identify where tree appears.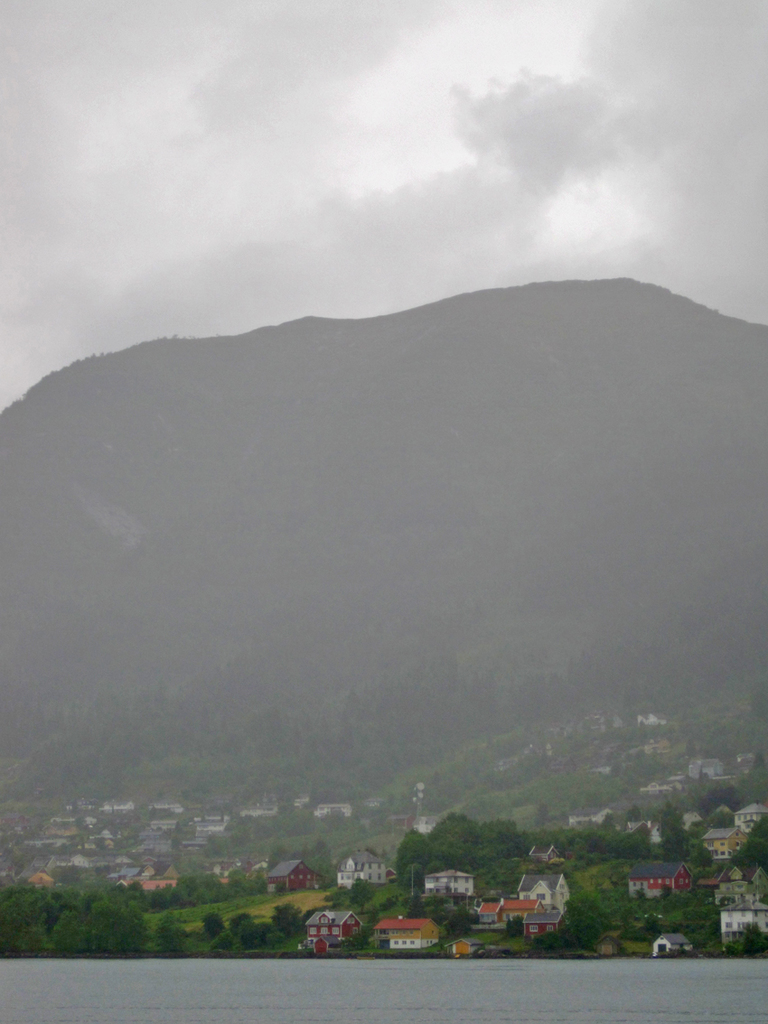
Appears at box=[444, 900, 473, 937].
